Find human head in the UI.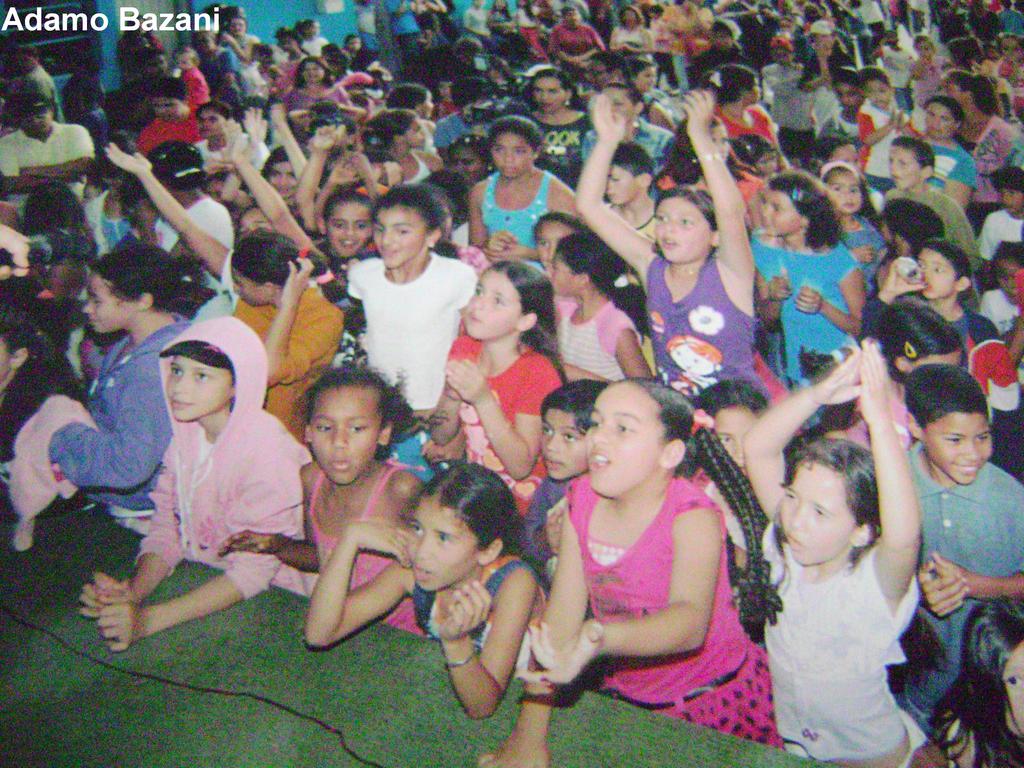
UI element at l=541, t=230, r=623, b=303.
